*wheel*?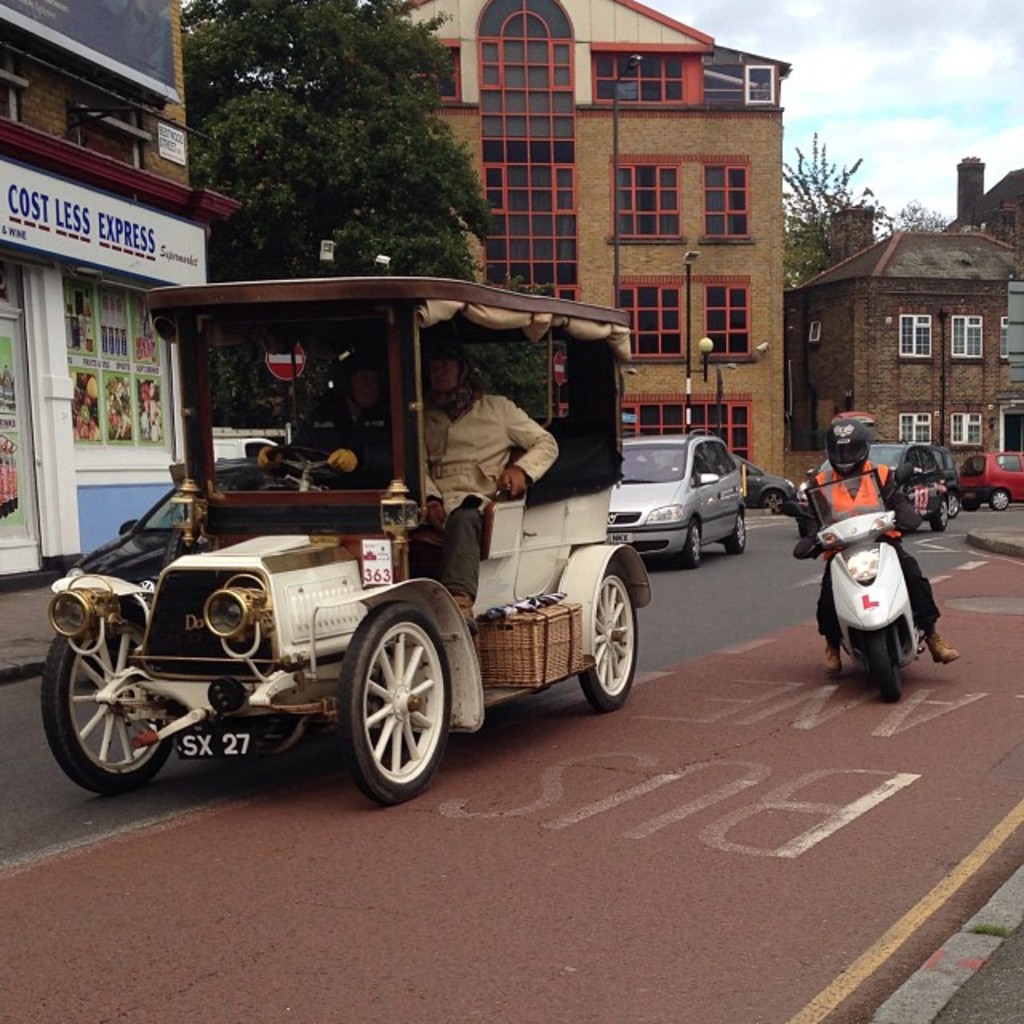
(left=40, top=606, right=174, bottom=794)
